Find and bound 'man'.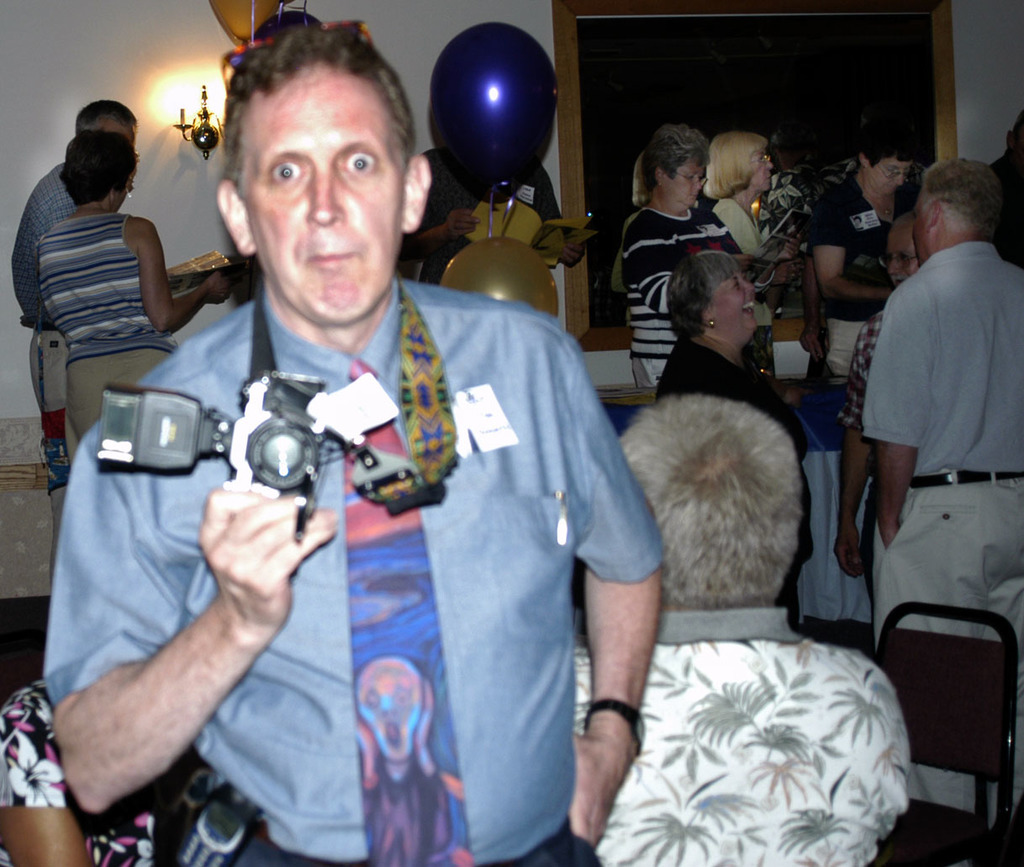
Bound: BBox(870, 156, 1023, 819).
